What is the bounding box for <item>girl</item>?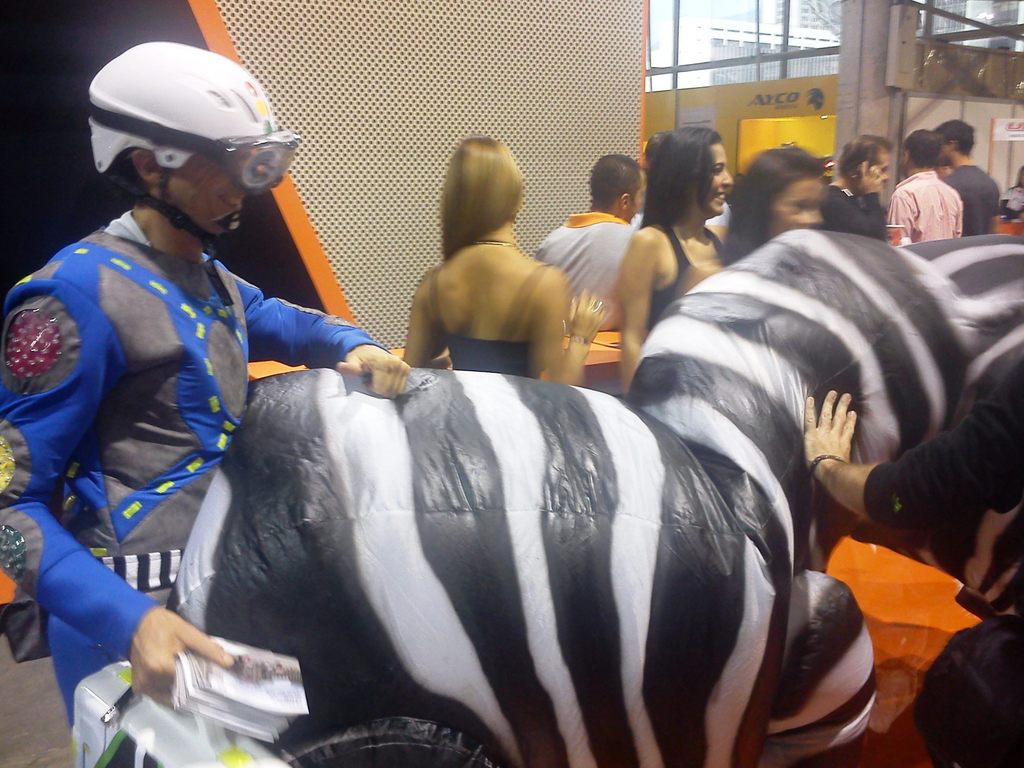
box(609, 127, 730, 394).
